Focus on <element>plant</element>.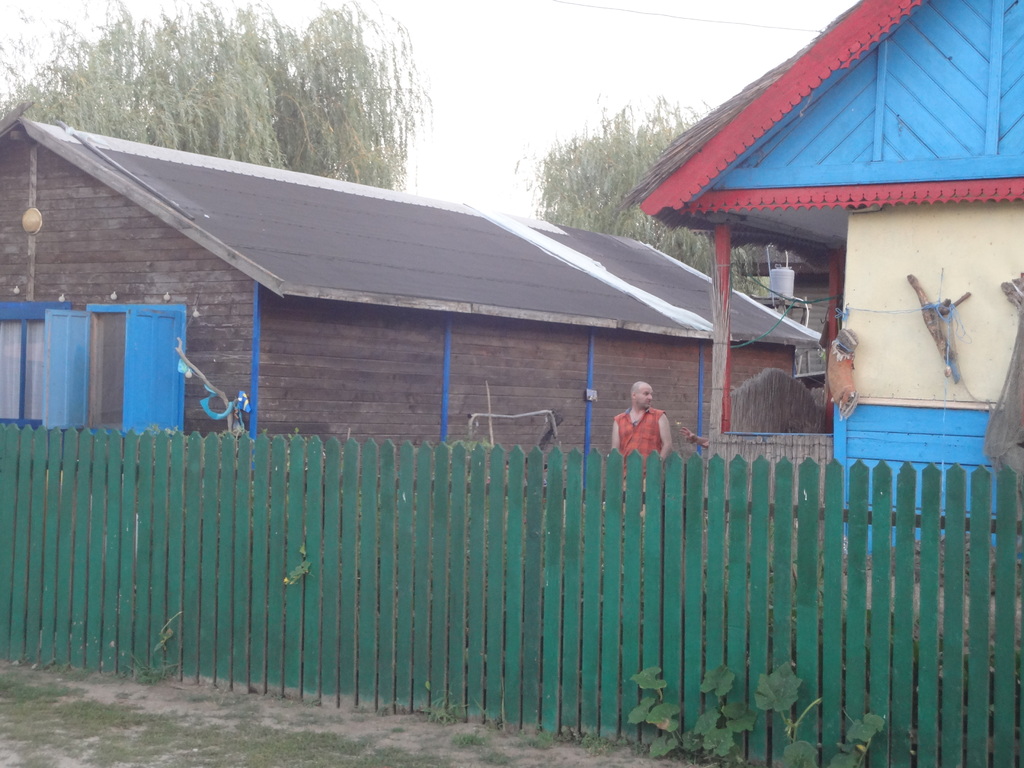
Focused at bbox=(451, 726, 492, 753).
